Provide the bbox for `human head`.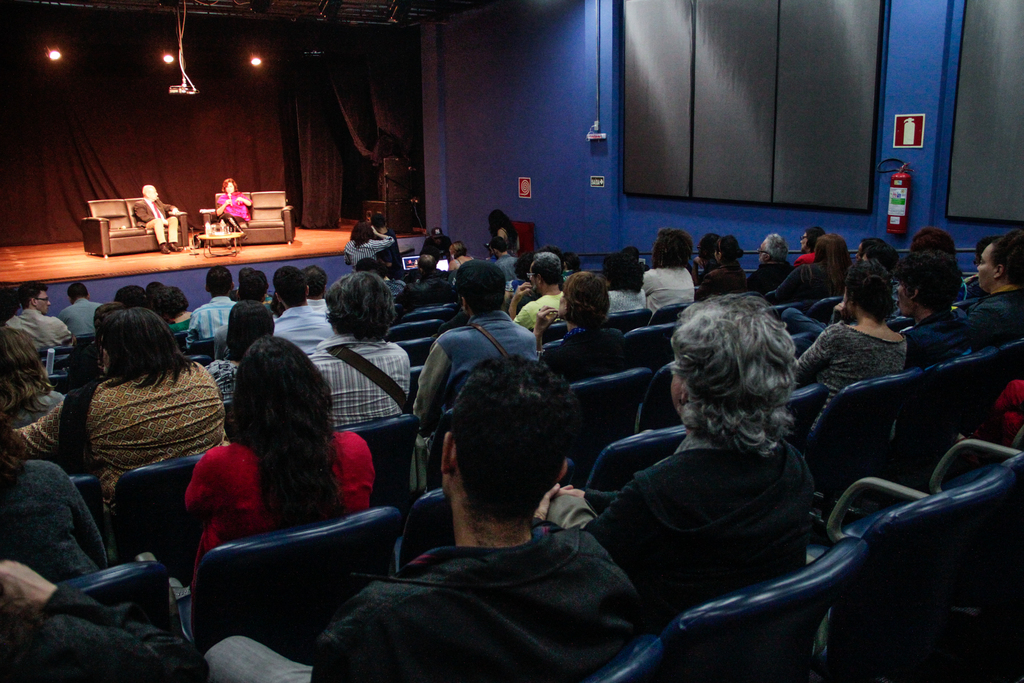
[left=652, top=224, right=694, bottom=274].
